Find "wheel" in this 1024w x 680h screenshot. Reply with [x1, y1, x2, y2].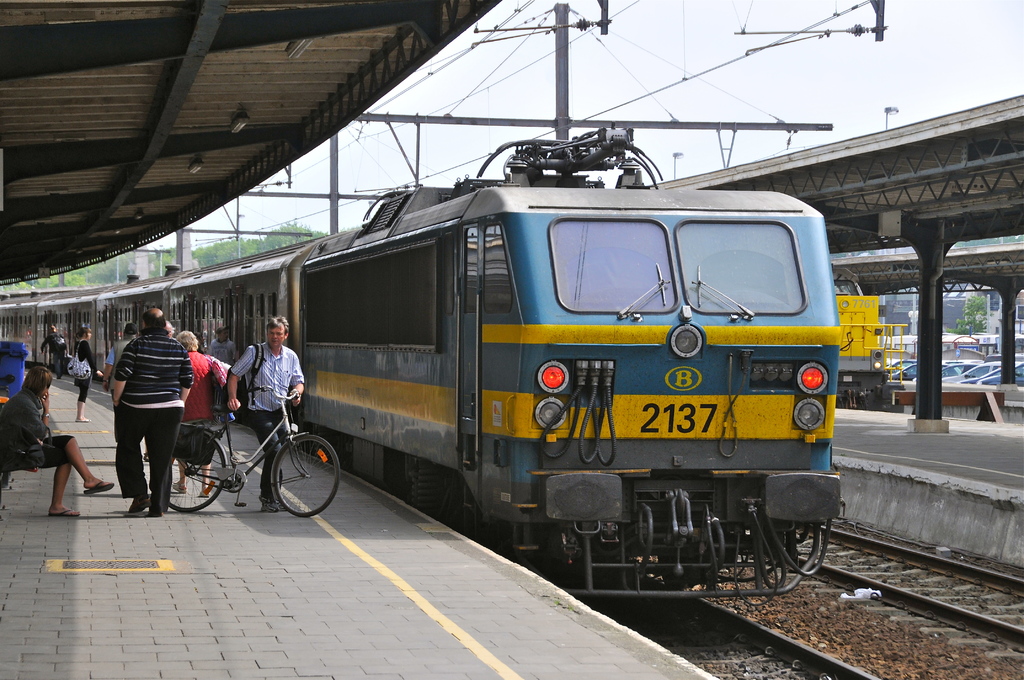
[273, 435, 340, 519].
